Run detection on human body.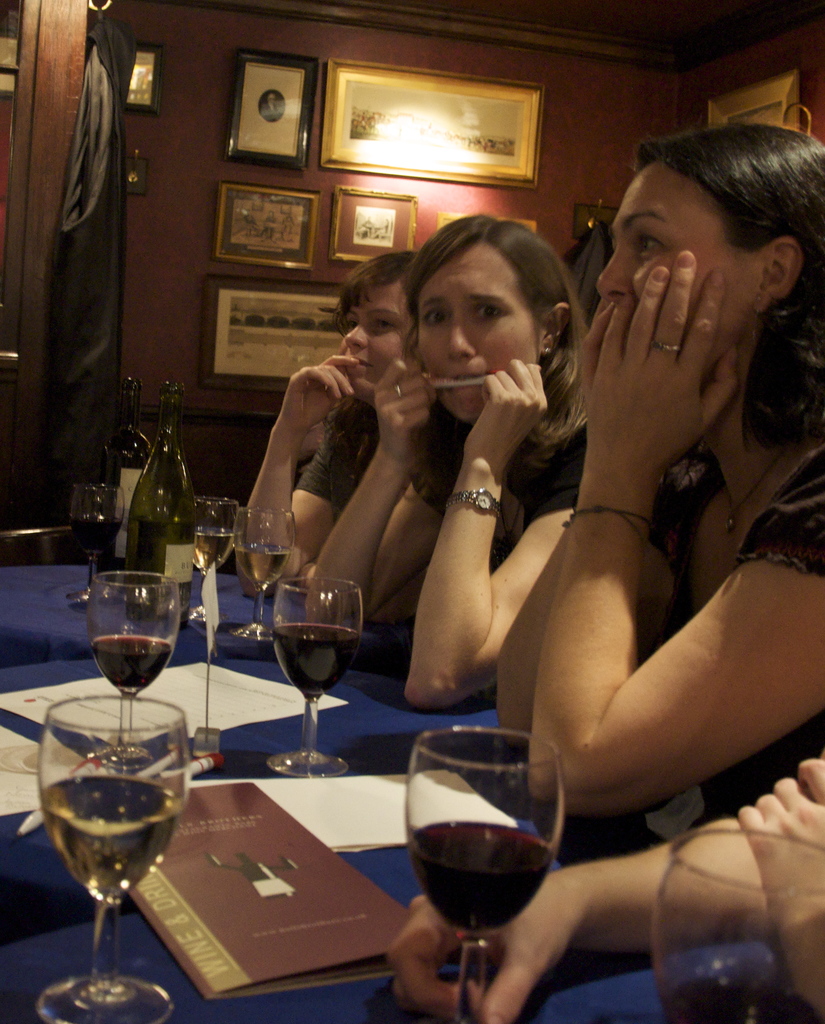
Result: [236,246,472,652].
